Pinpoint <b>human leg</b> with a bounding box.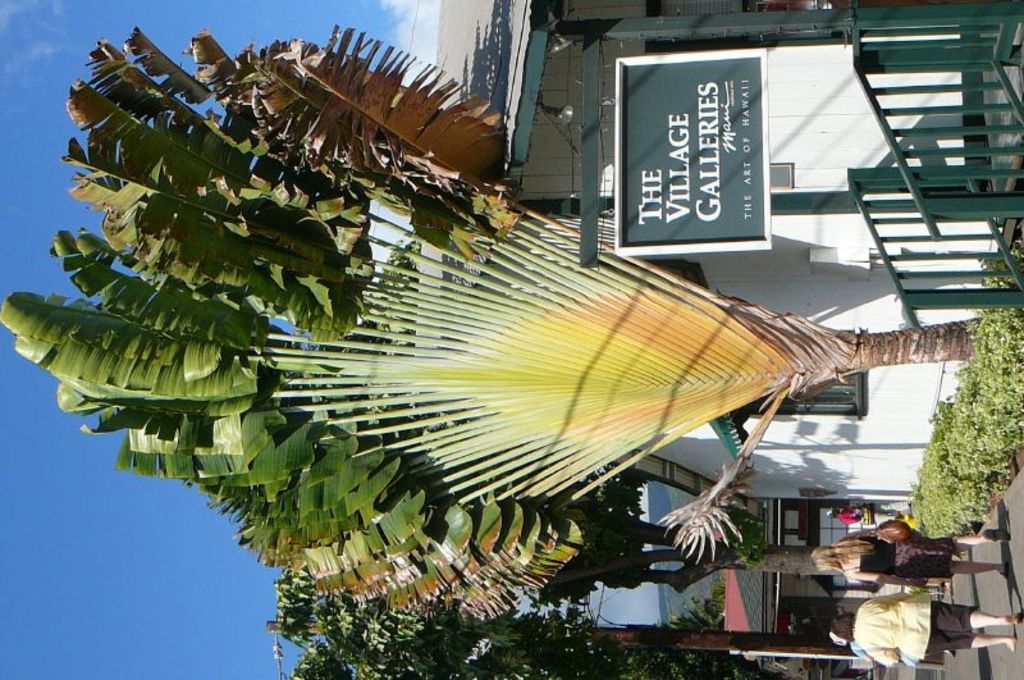
region(934, 603, 1023, 627).
